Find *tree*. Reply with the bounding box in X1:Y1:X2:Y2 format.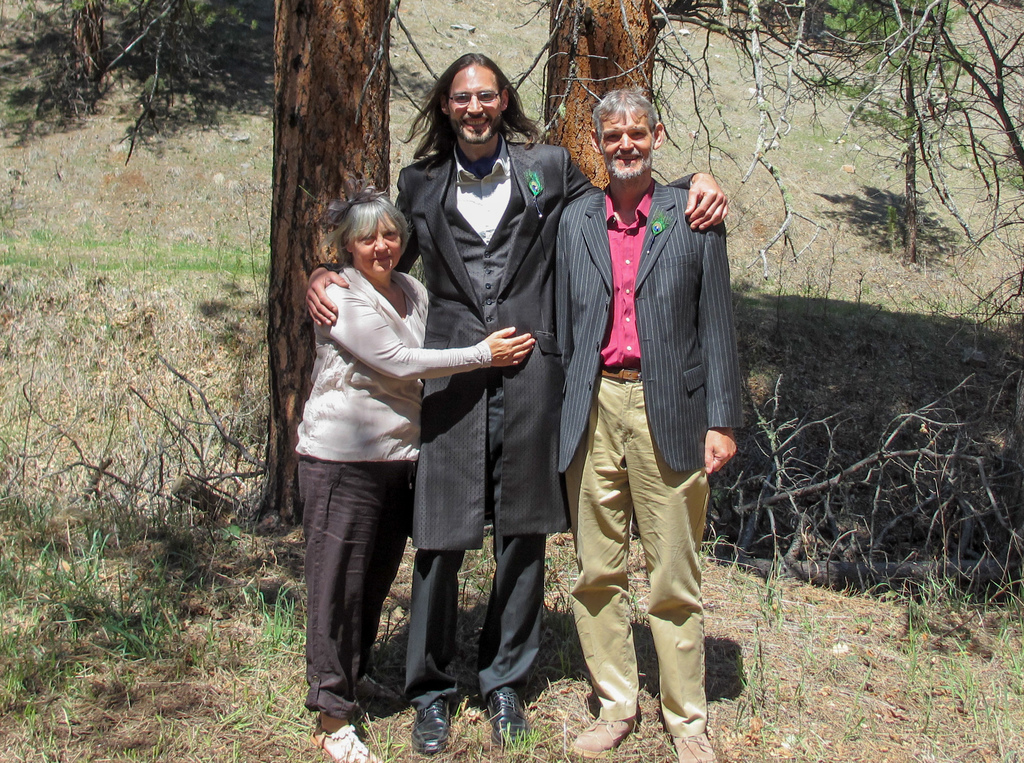
252:0:442:531.
